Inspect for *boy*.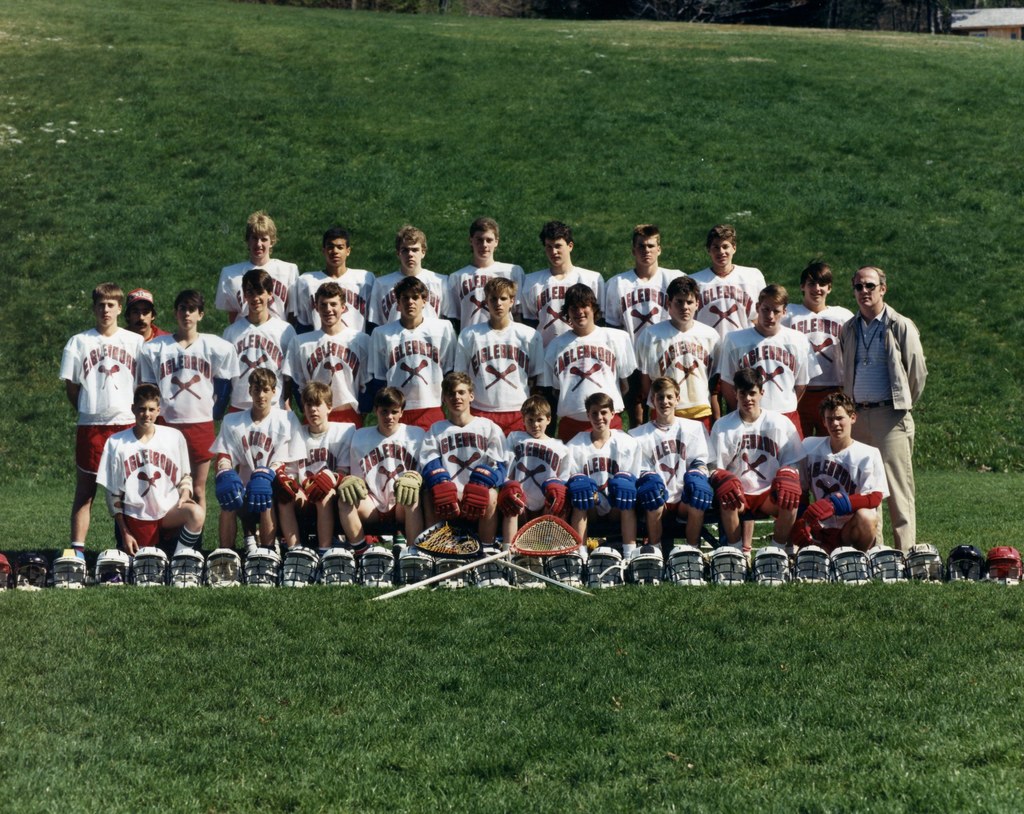
Inspection: (623, 374, 710, 552).
